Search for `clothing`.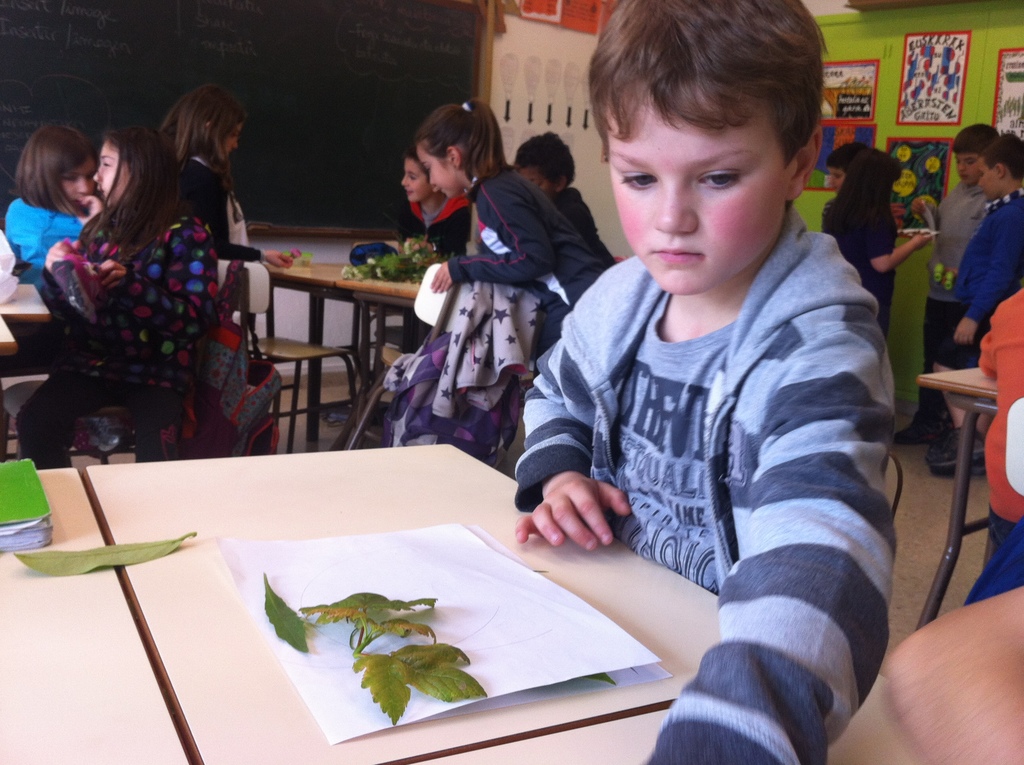
Found at (x1=442, y1=150, x2=608, y2=378).
